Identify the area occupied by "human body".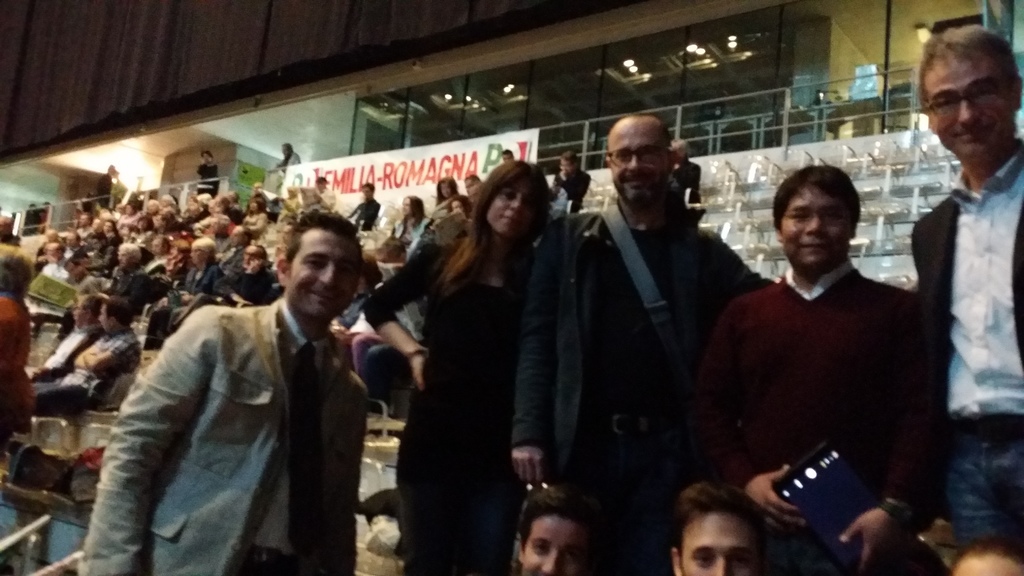
Area: [239, 198, 268, 234].
